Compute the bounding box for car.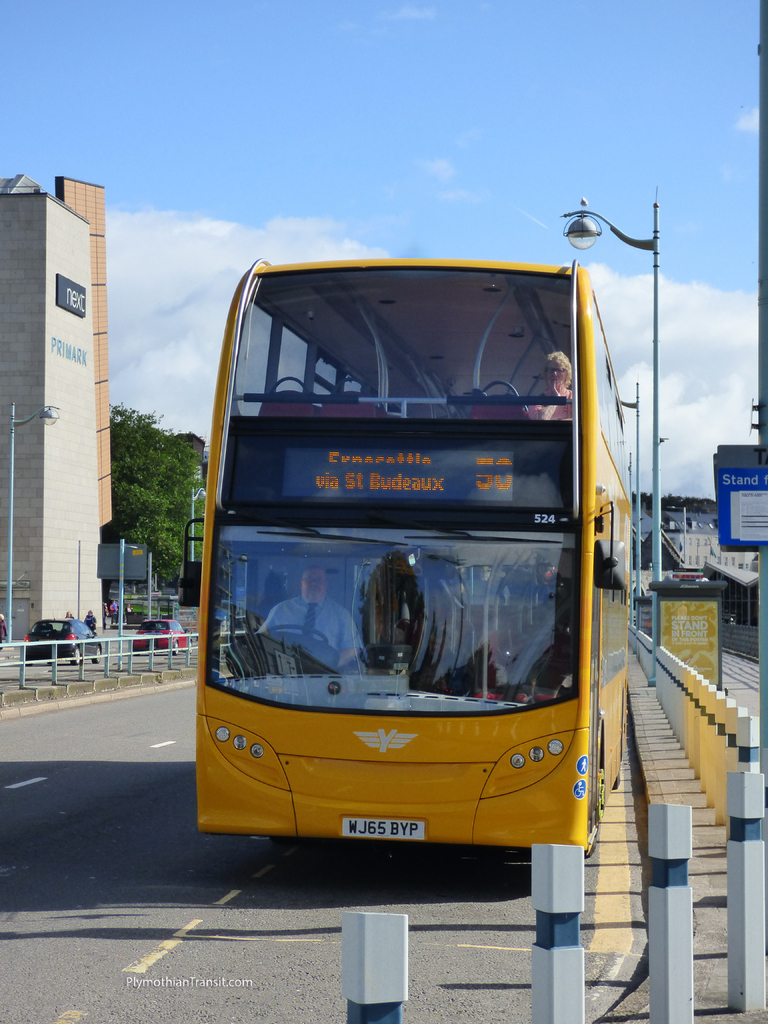
16, 611, 106, 662.
